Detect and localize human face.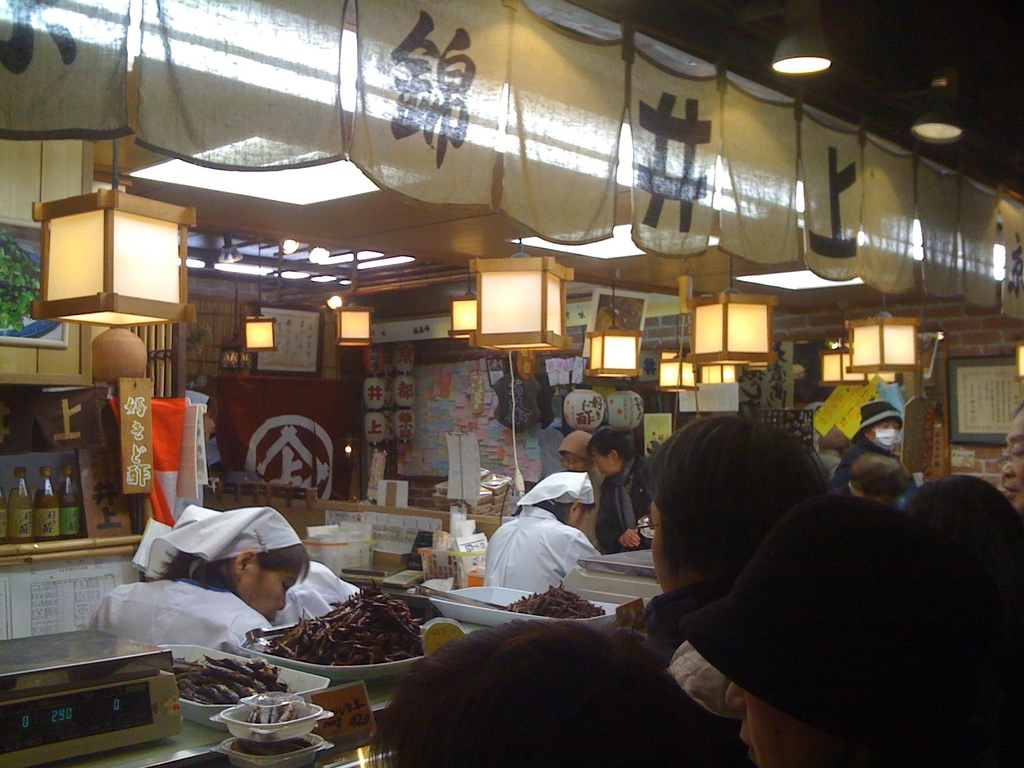
Localized at {"x1": 559, "y1": 452, "x2": 578, "y2": 472}.
